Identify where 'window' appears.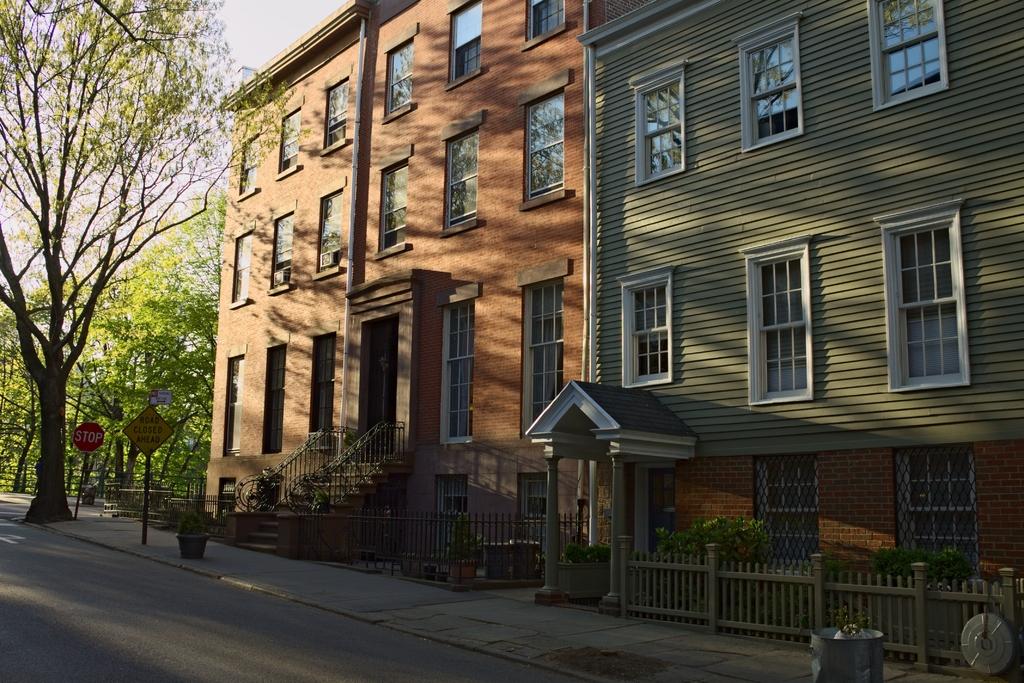
Appears at [384,26,417,122].
